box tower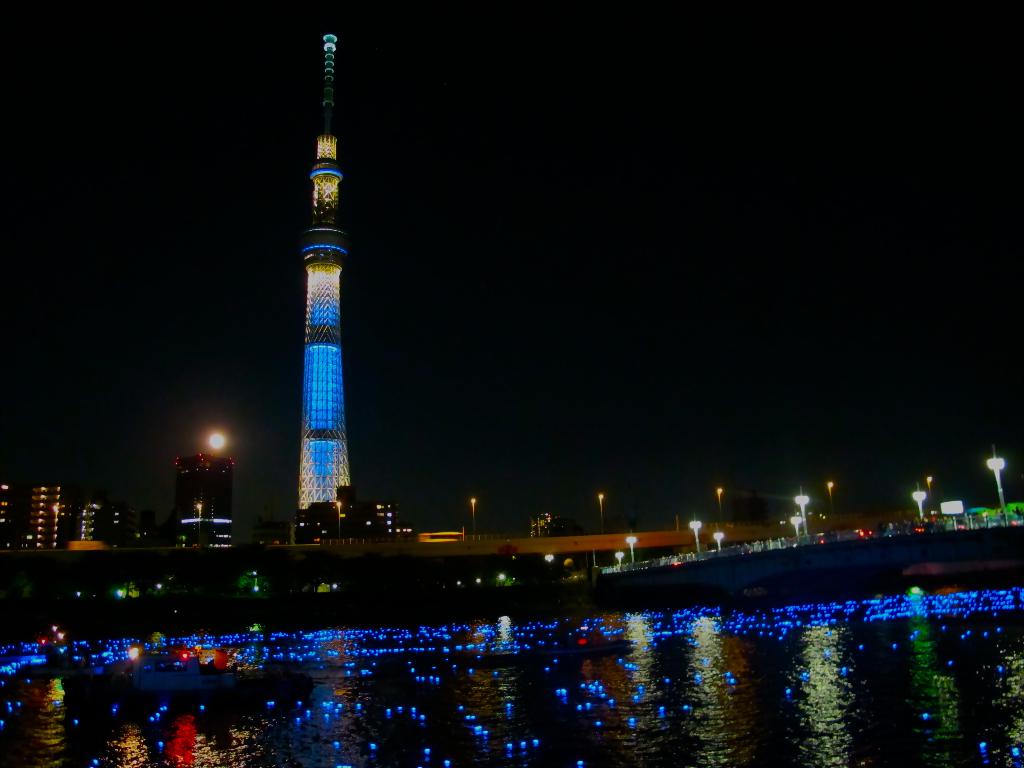
[294,28,356,534]
